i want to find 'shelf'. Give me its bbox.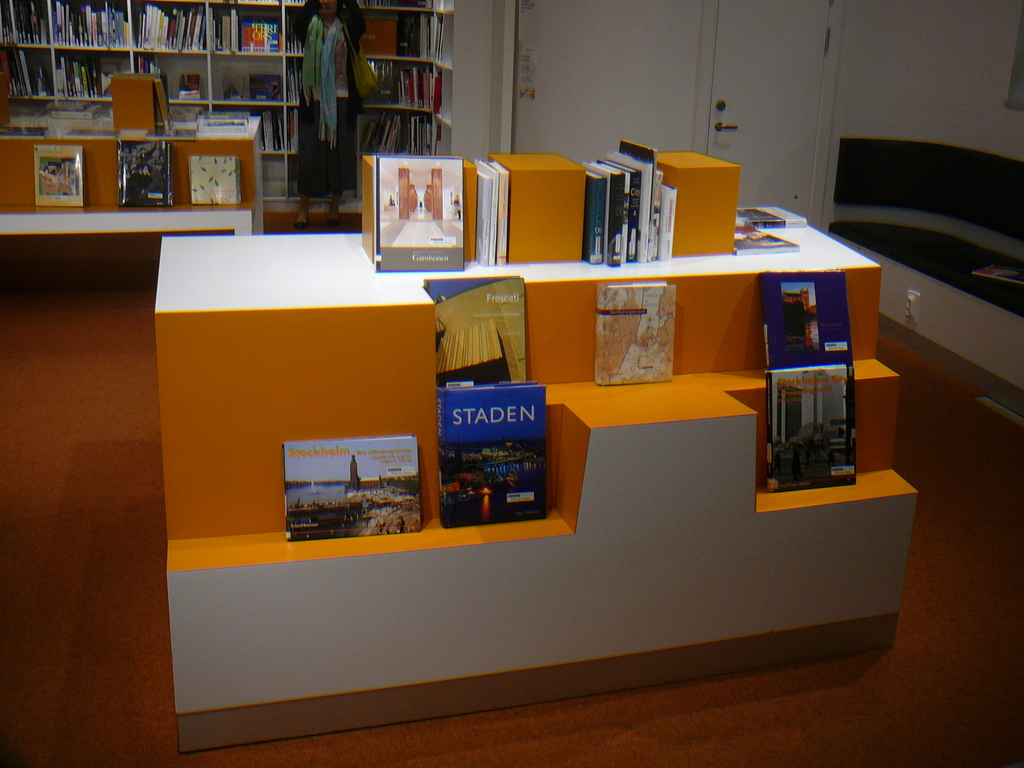
{"x1": 0, "y1": 0, "x2": 477, "y2": 276}.
